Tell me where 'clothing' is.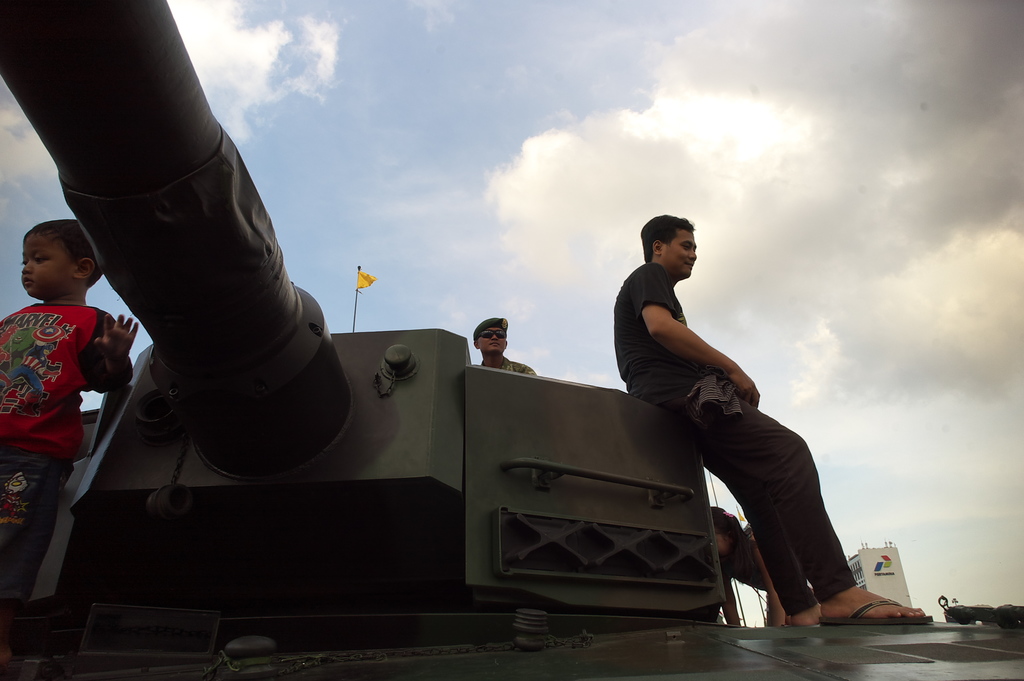
'clothing' is at (left=612, top=229, right=873, bottom=598).
